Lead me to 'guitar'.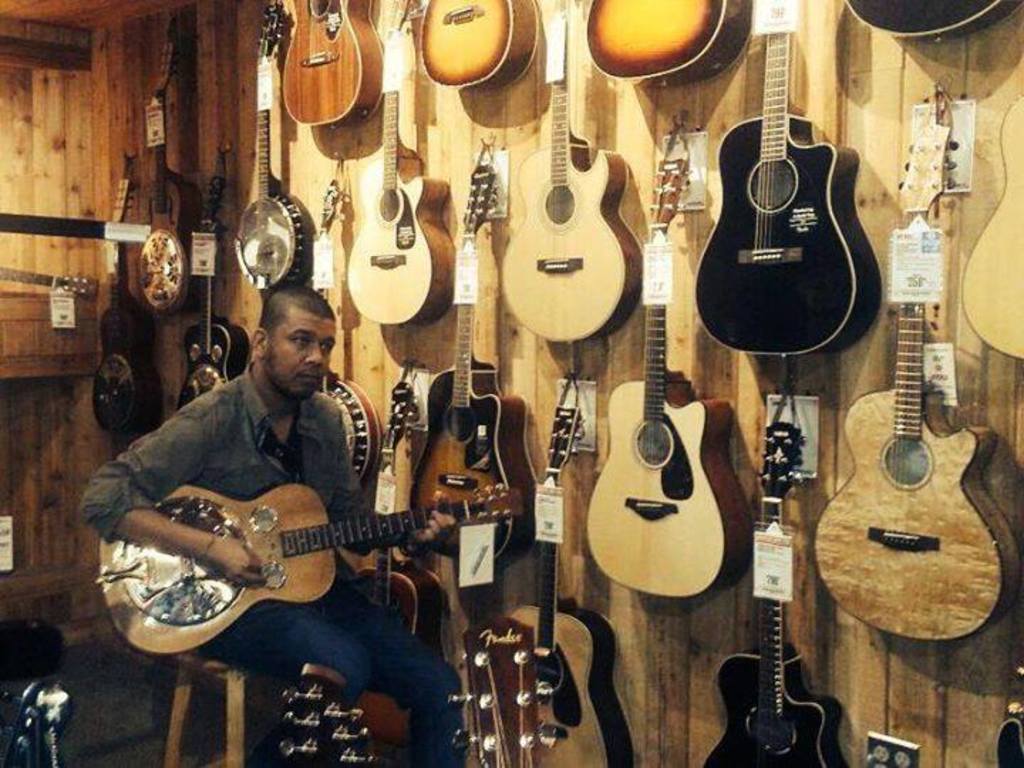
Lead to bbox=[805, 92, 1018, 651].
